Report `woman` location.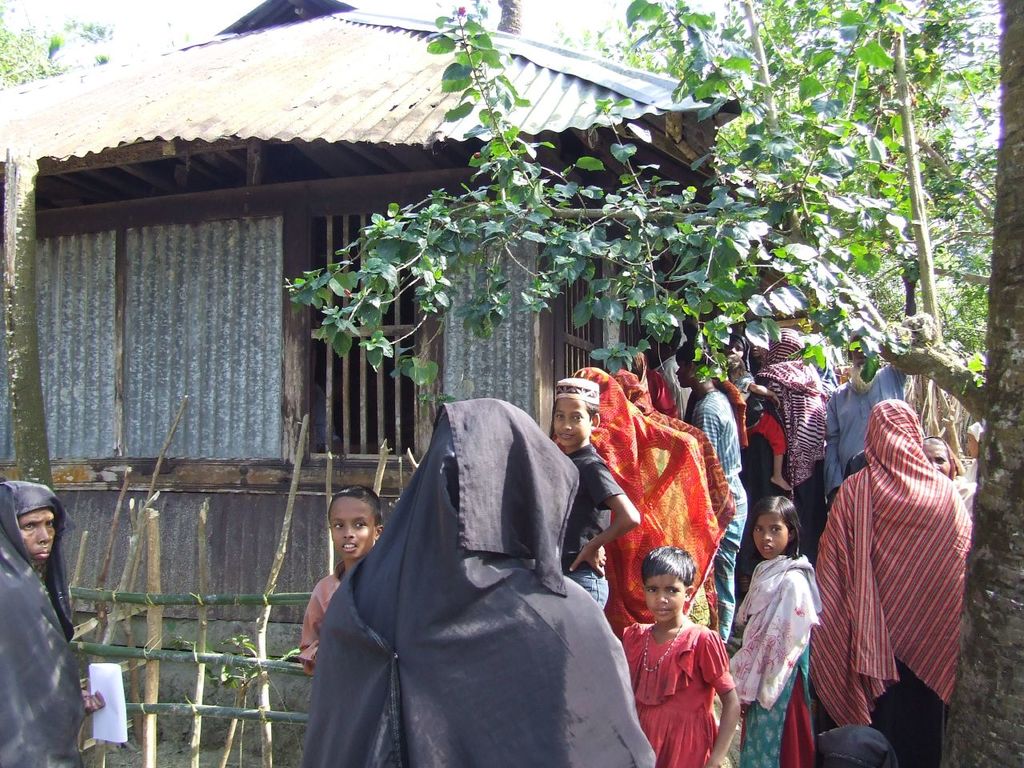
Report: 308:354:648:767.
